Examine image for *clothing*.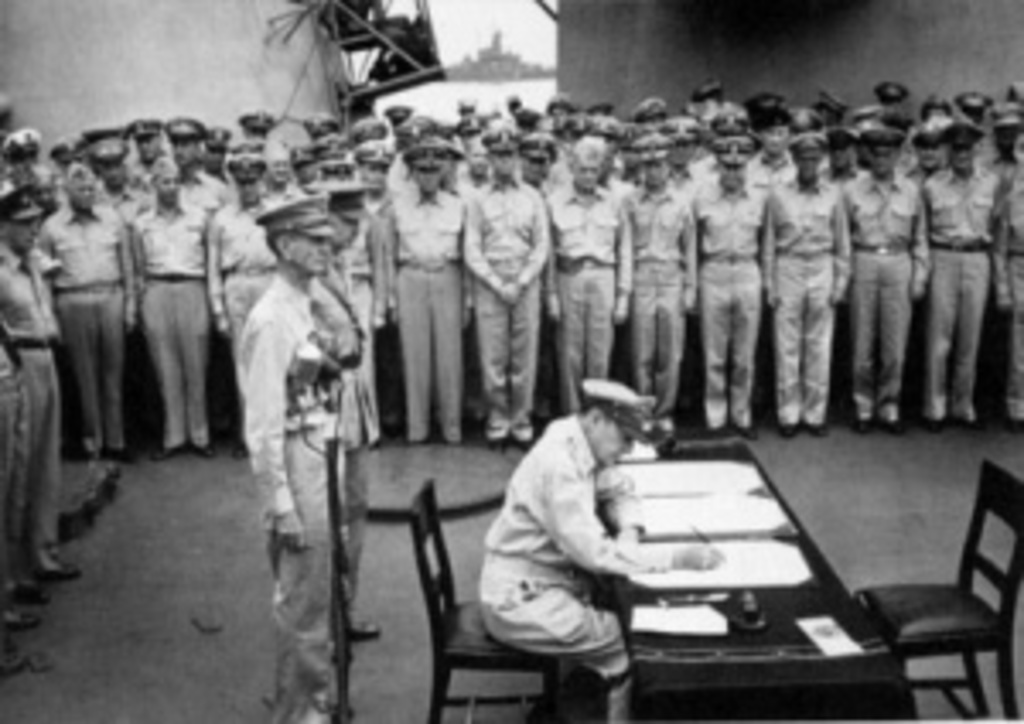
Examination result: <box>0,249,61,584</box>.
